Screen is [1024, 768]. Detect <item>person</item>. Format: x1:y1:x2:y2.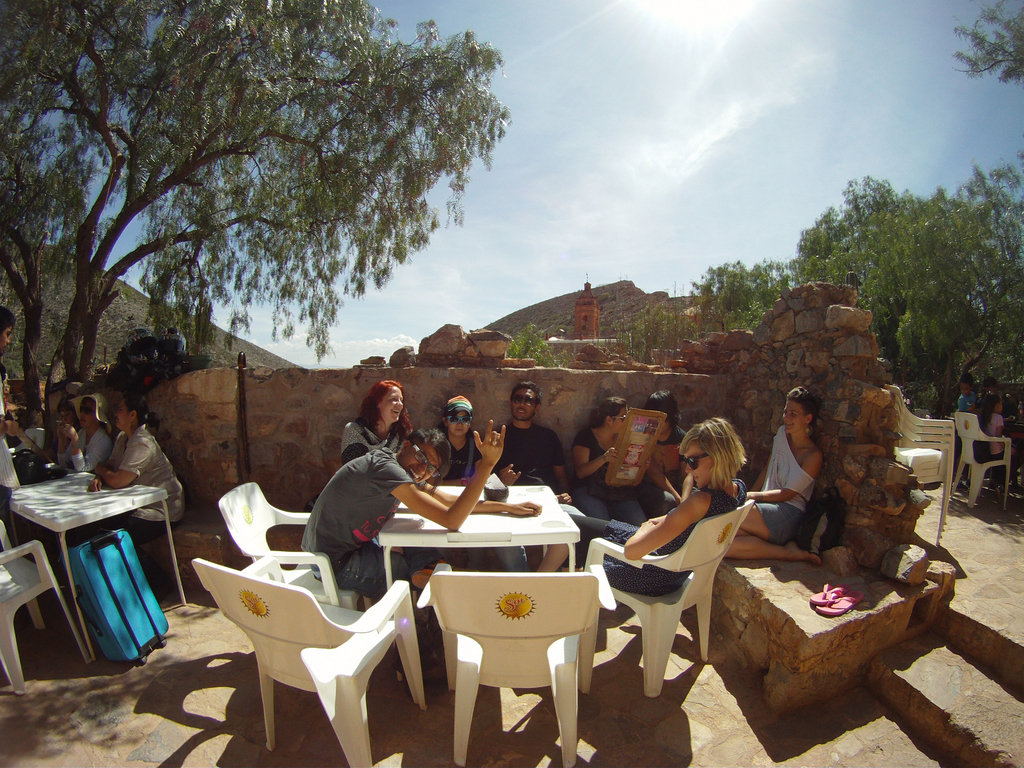
723:383:829:563.
